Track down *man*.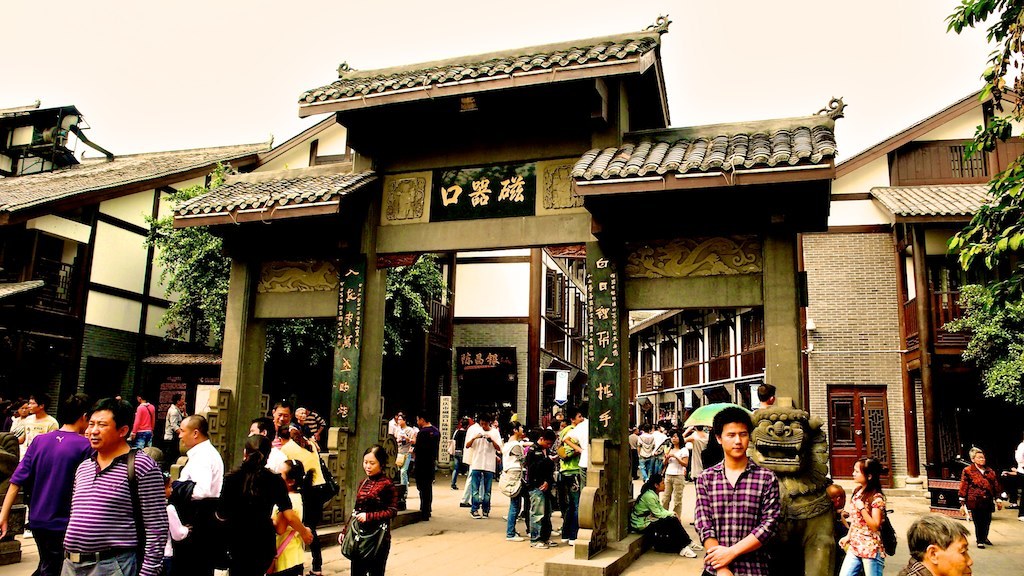
Tracked to {"x1": 654, "y1": 427, "x2": 665, "y2": 480}.
